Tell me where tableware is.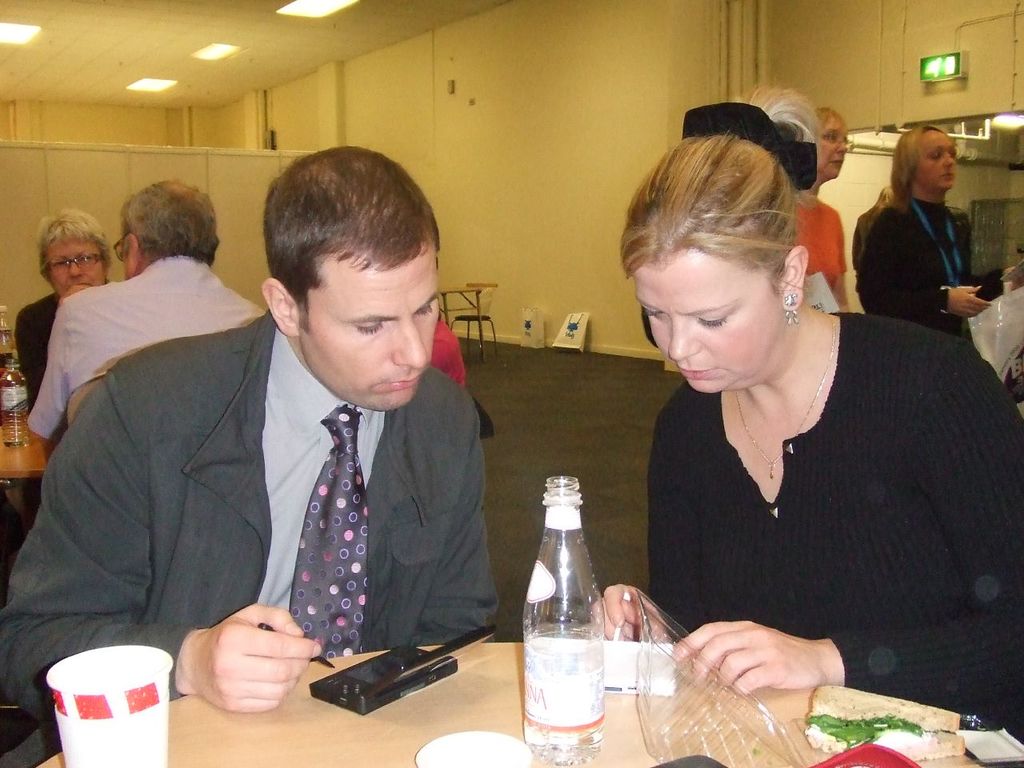
tableware is at box=[43, 644, 153, 759].
